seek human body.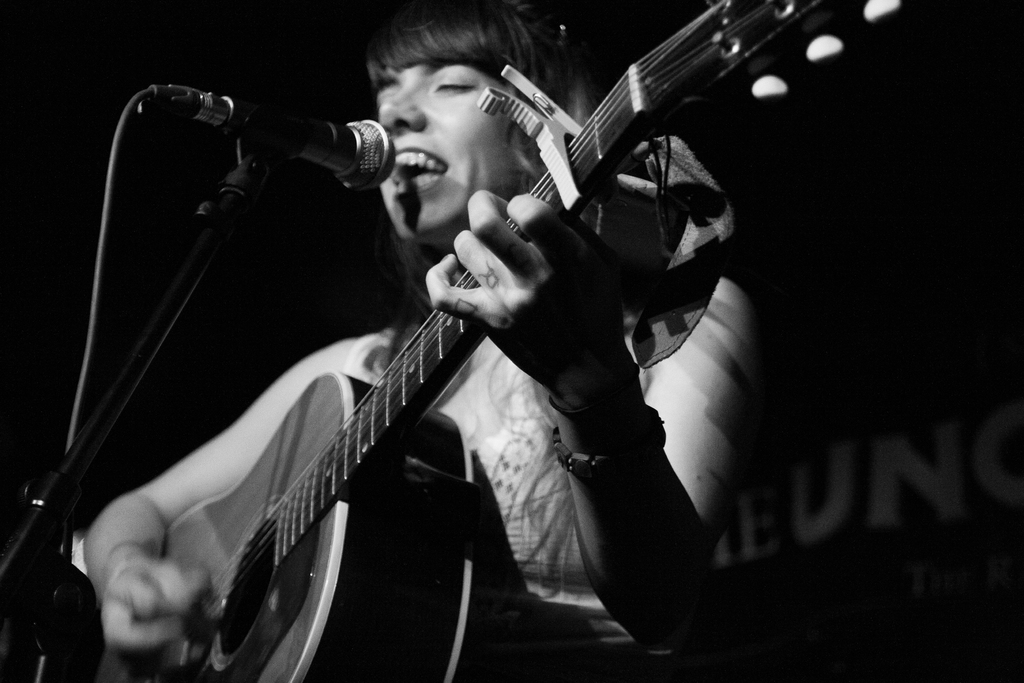
<bbox>154, 29, 715, 667</bbox>.
